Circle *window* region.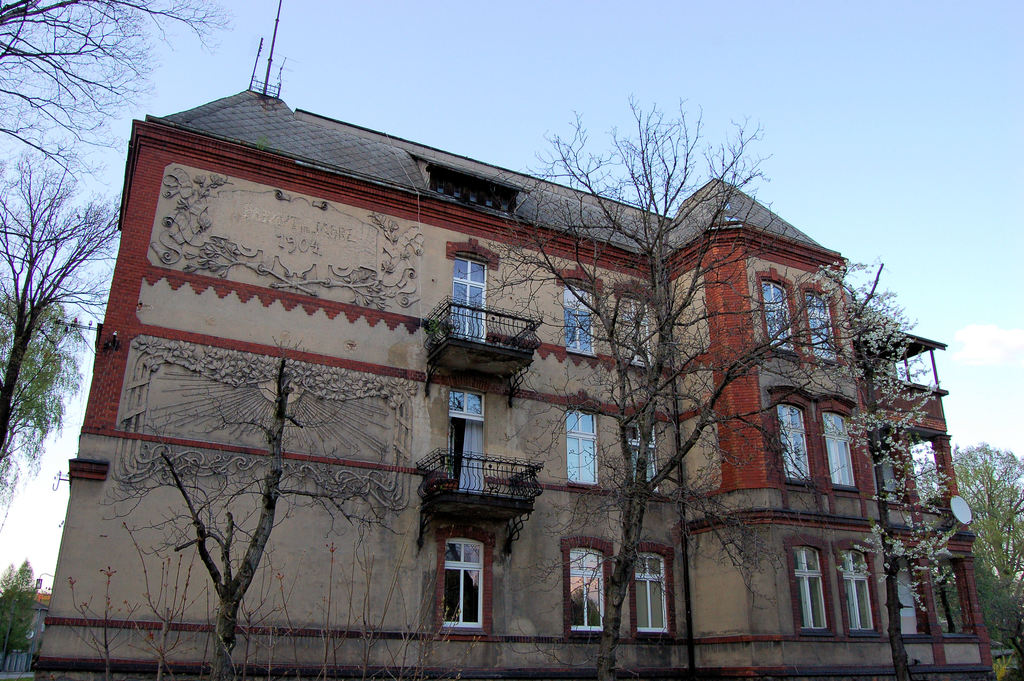
Region: 769, 388, 822, 490.
